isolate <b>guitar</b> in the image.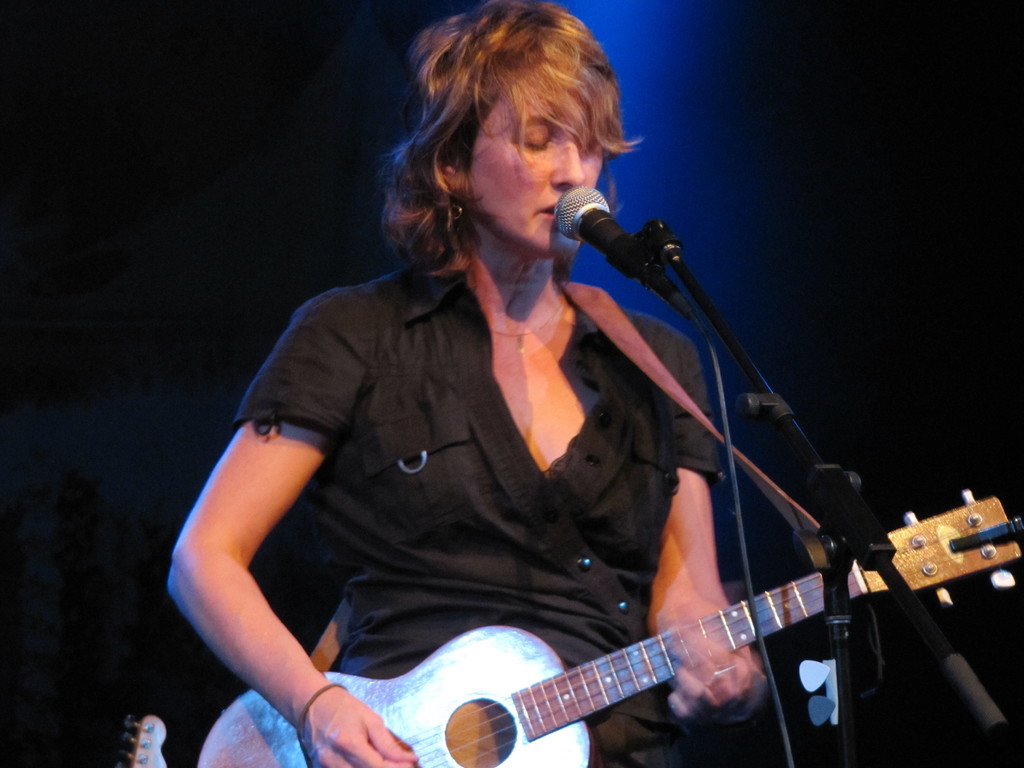
Isolated region: {"x1": 118, "y1": 715, "x2": 168, "y2": 767}.
